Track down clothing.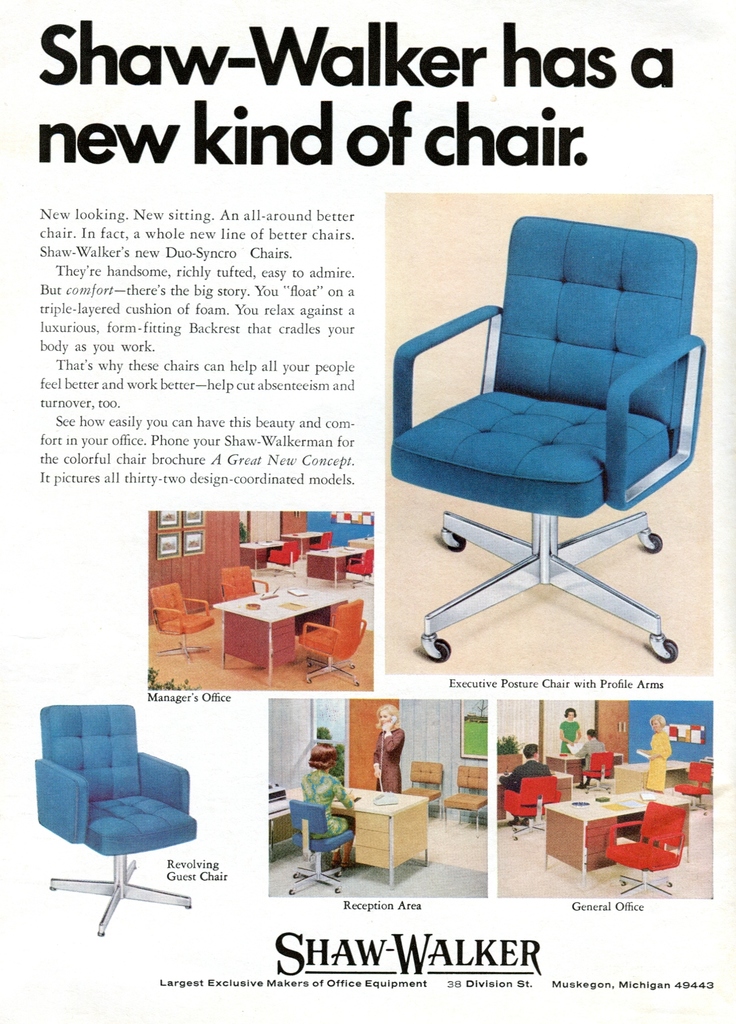
Tracked to {"x1": 642, "y1": 729, "x2": 675, "y2": 806}.
